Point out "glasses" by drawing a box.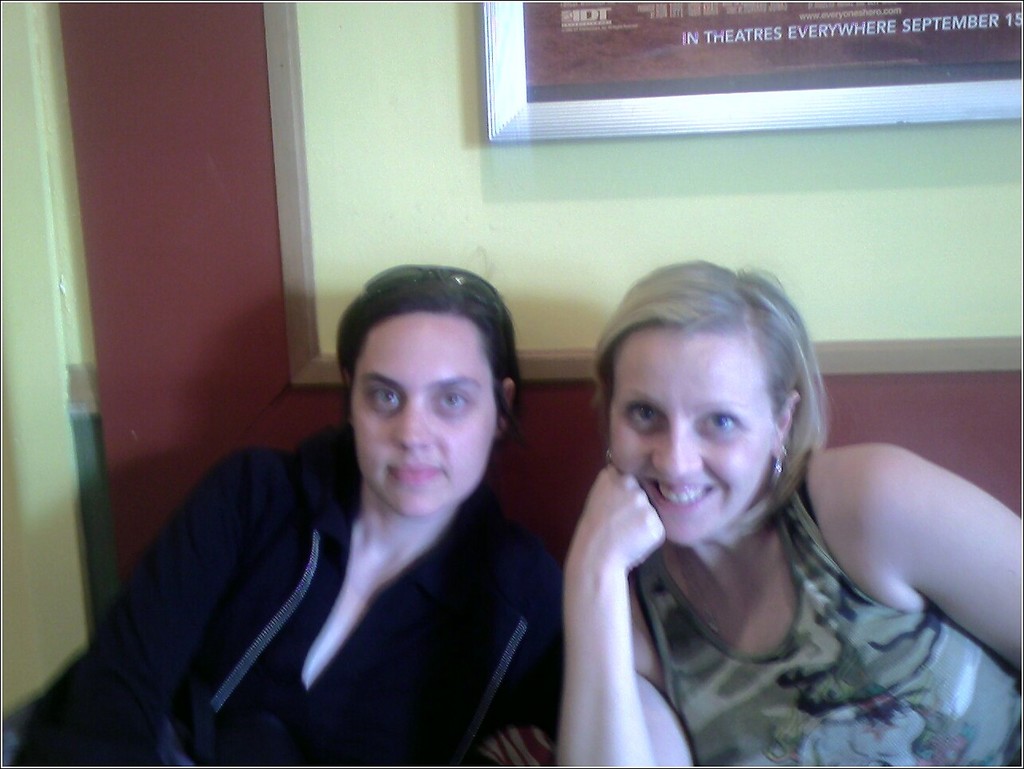
[left=356, top=257, right=510, bottom=360].
